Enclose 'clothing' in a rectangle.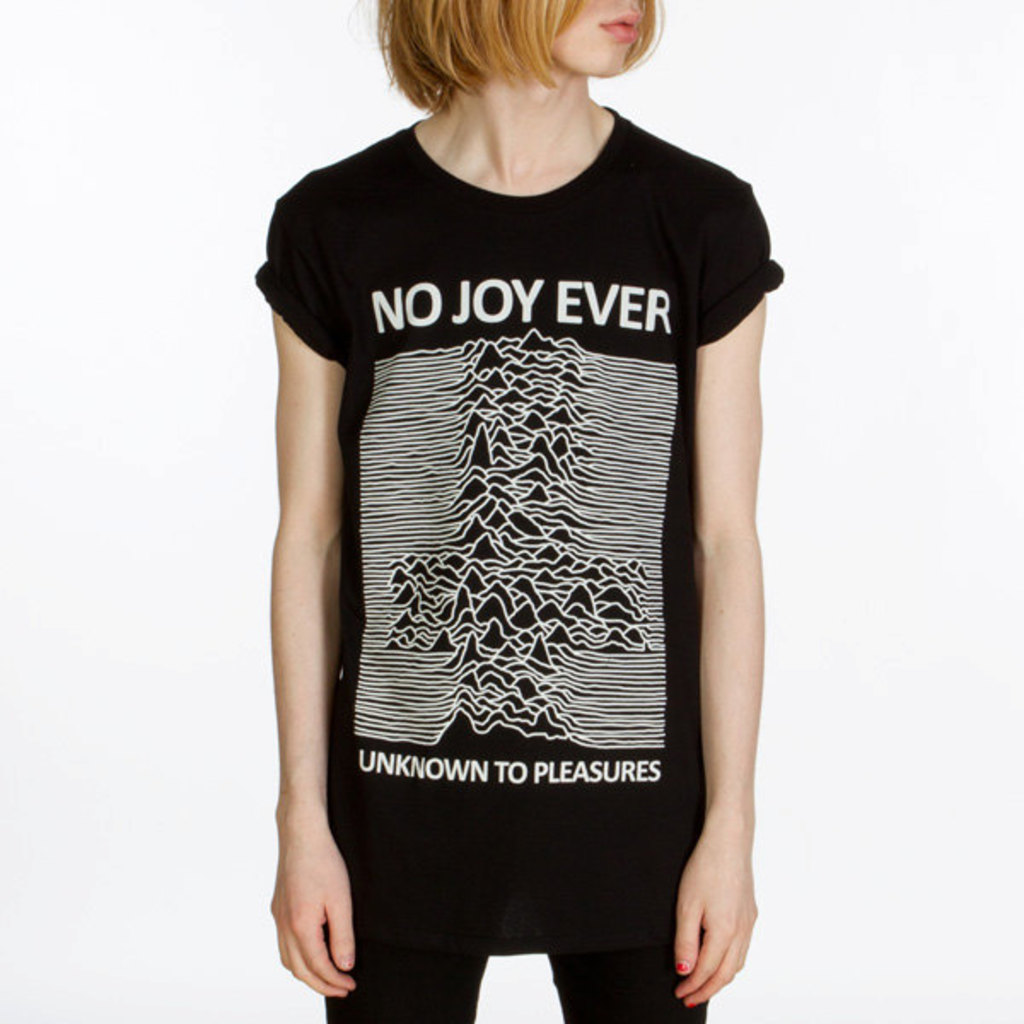
<bbox>246, 12, 777, 1023</bbox>.
